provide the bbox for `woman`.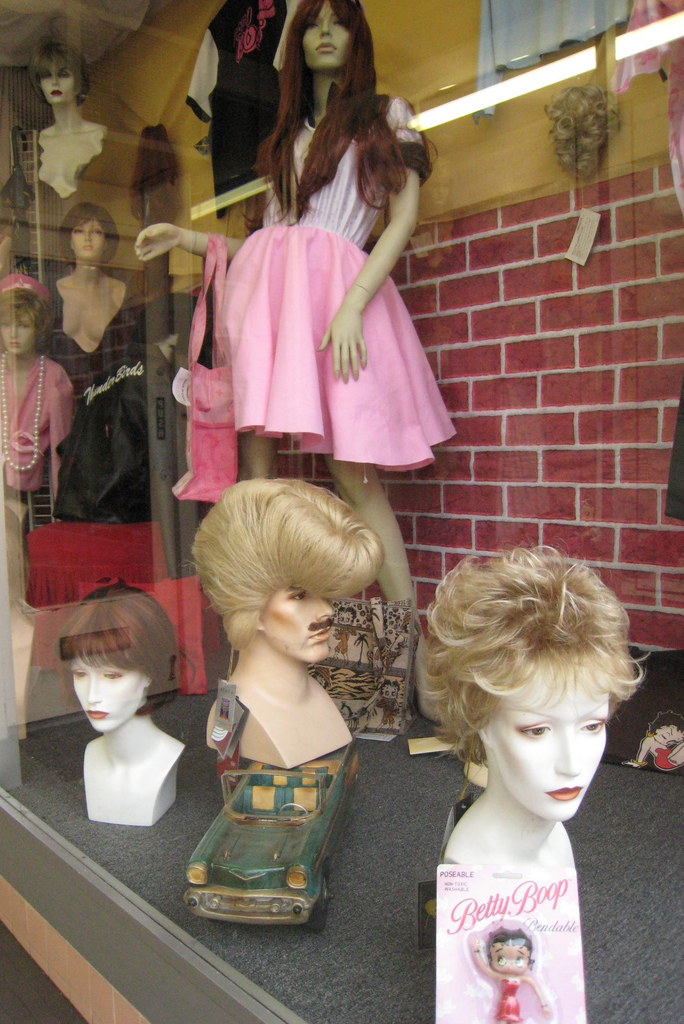
x1=53 y1=582 x2=185 y2=827.
